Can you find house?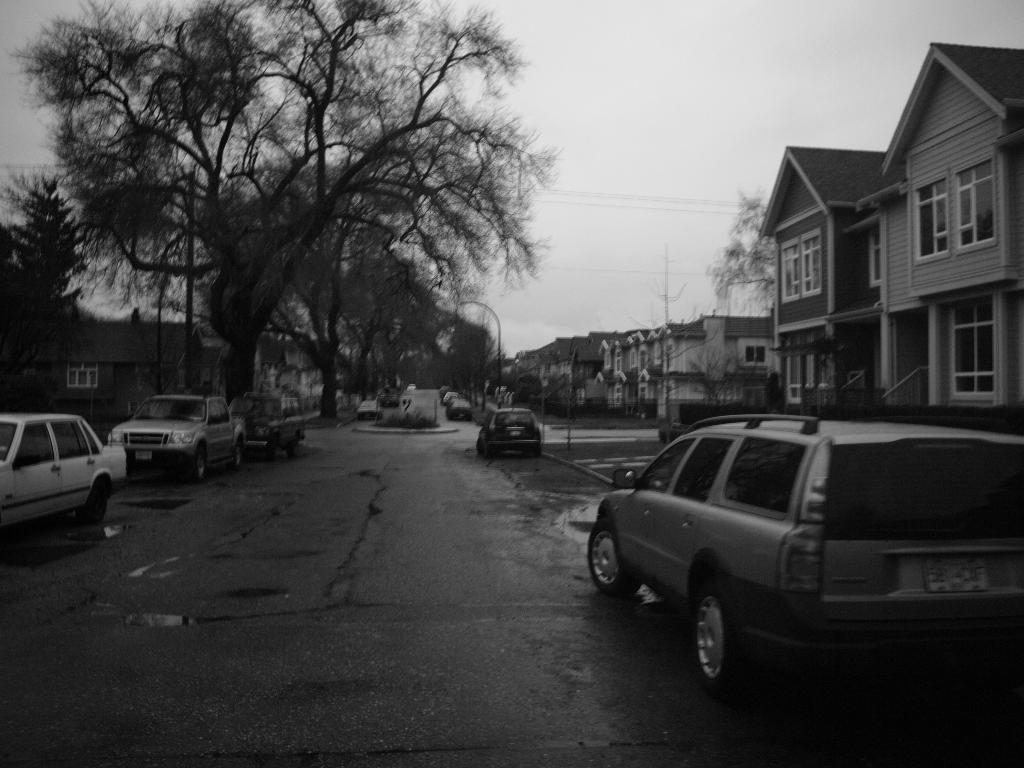
Yes, bounding box: bbox=(50, 282, 223, 419).
